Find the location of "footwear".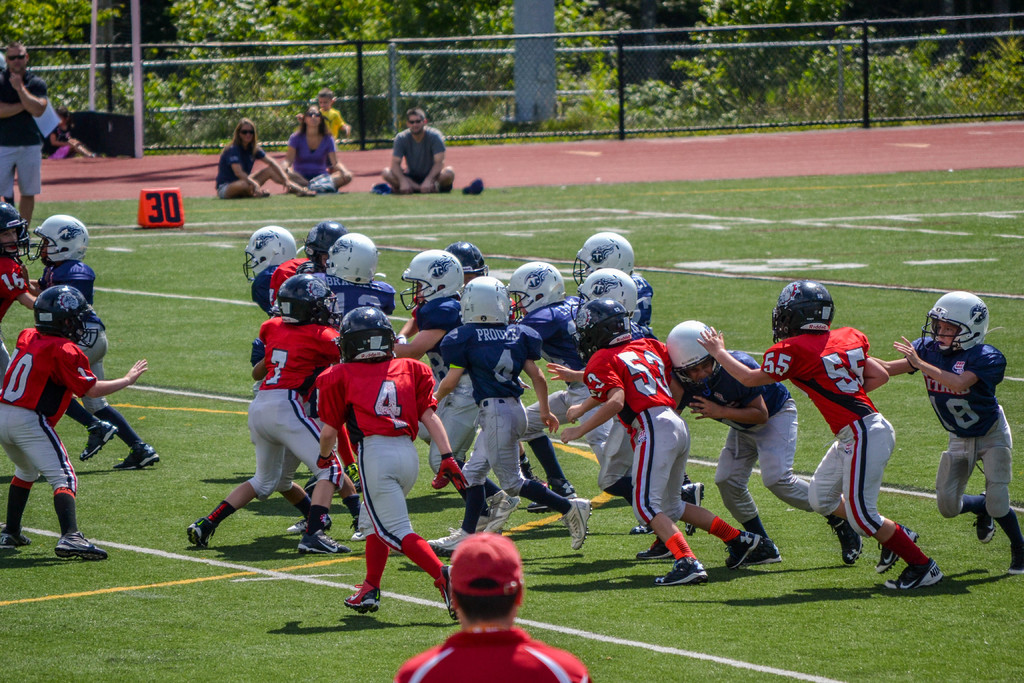
Location: pyautogui.locateOnScreen(289, 511, 333, 533).
